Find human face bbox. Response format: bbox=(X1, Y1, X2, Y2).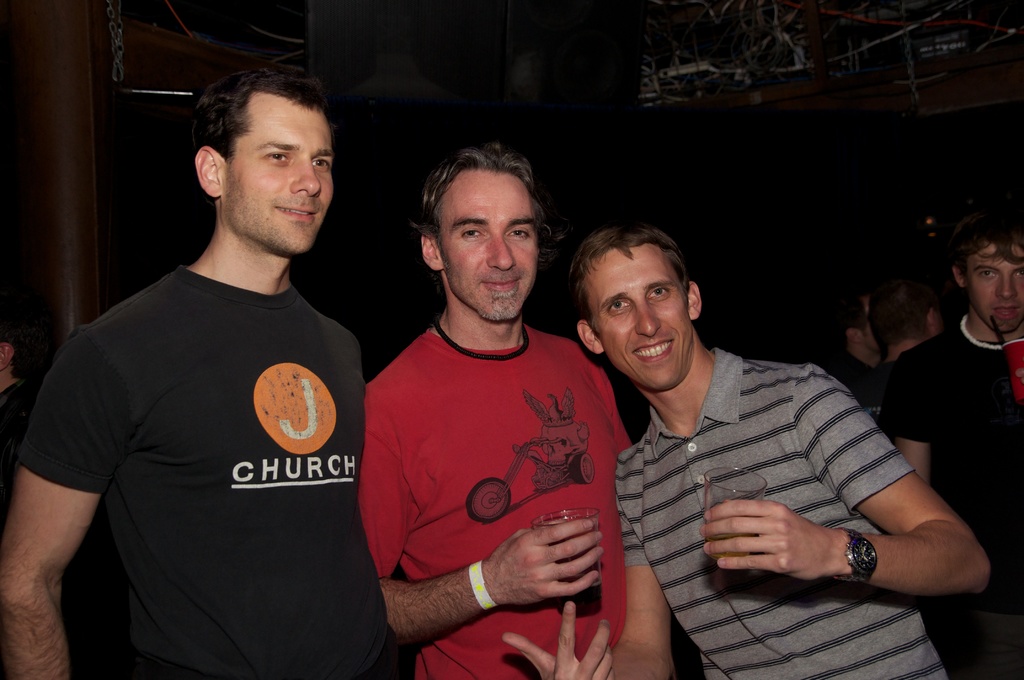
bbox=(592, 257, 692, 389).
